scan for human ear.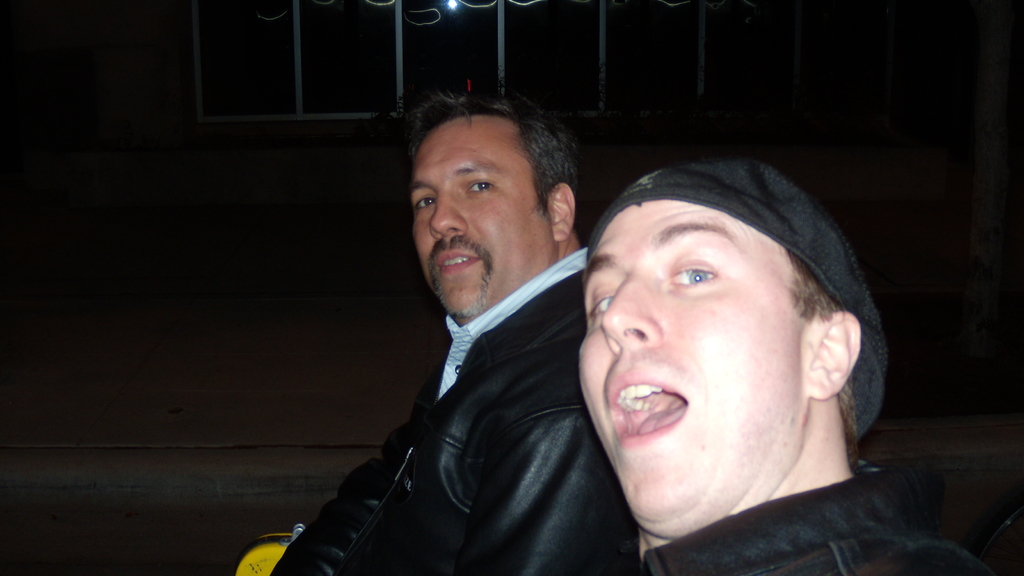
Scan result: detection(803, 314, 860, 397).
